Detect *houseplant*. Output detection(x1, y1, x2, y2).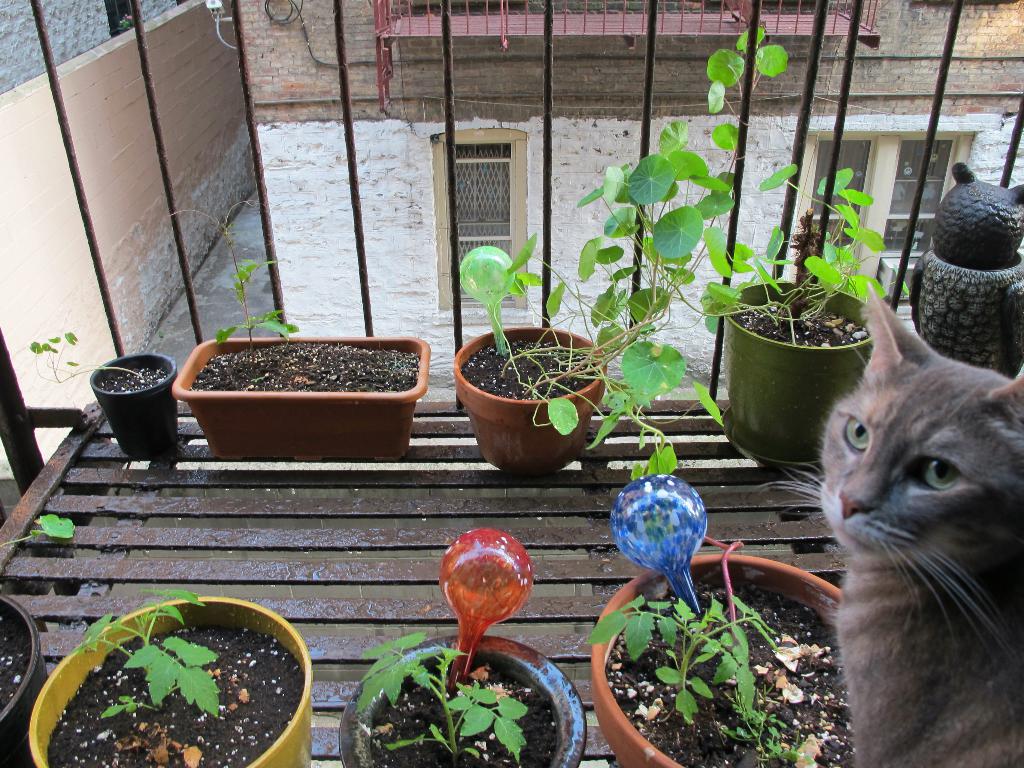
detection(26, 584, 314, 767).
